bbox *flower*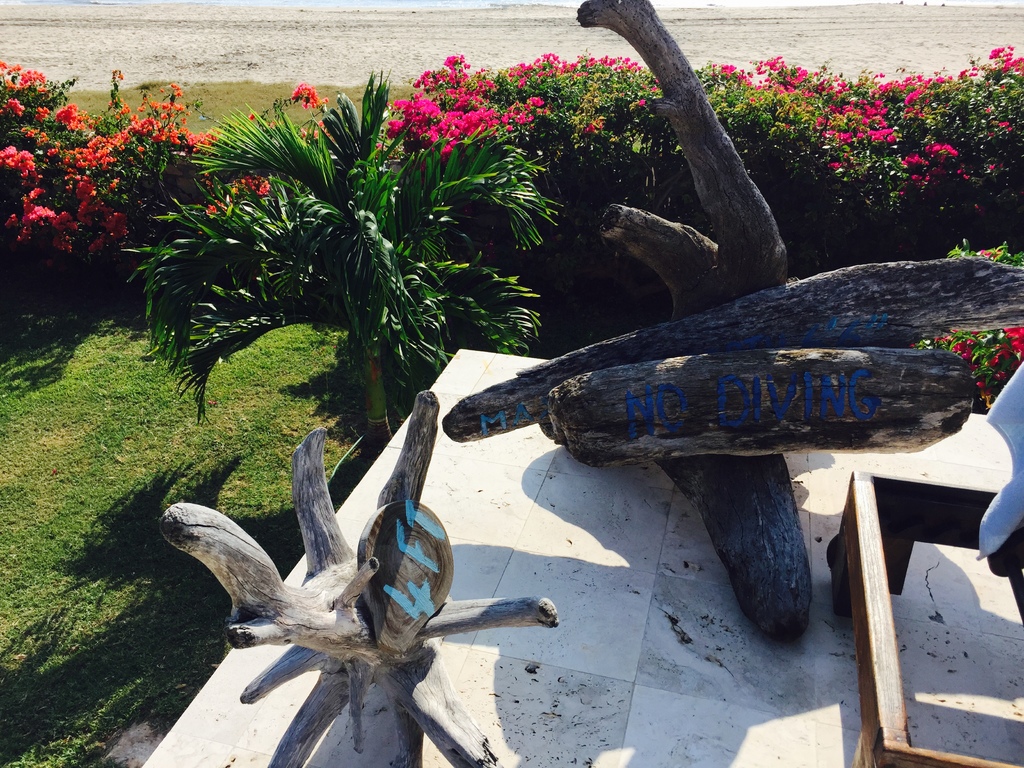
{"left": 291, "top": 81, "right": 327, "bottom": 109}
